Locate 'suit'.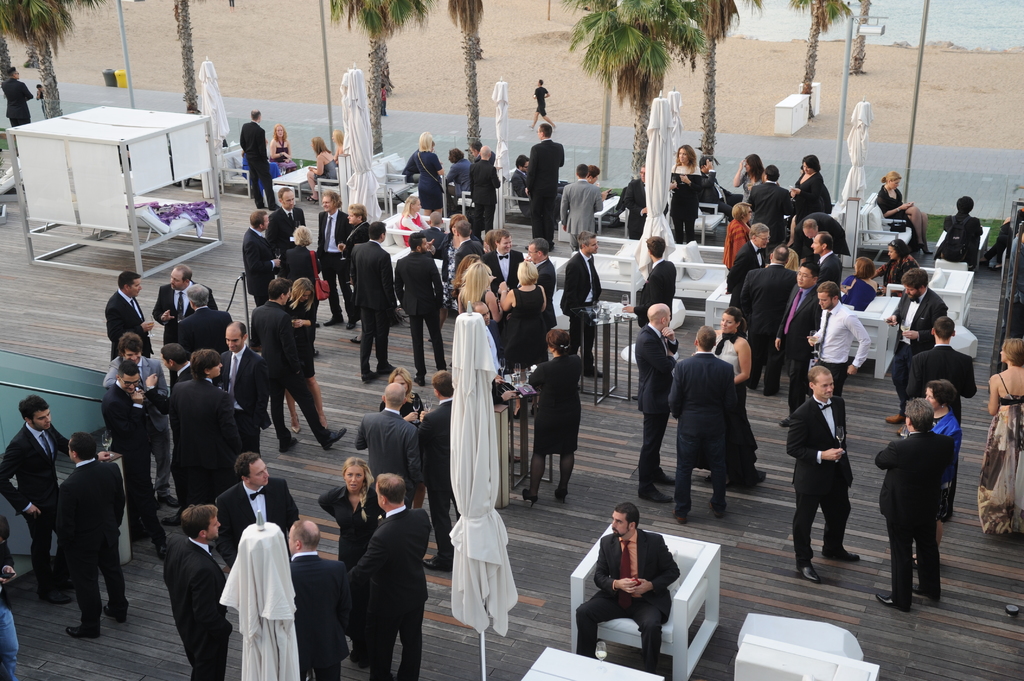
Bounding box: 907/344/981/429.
